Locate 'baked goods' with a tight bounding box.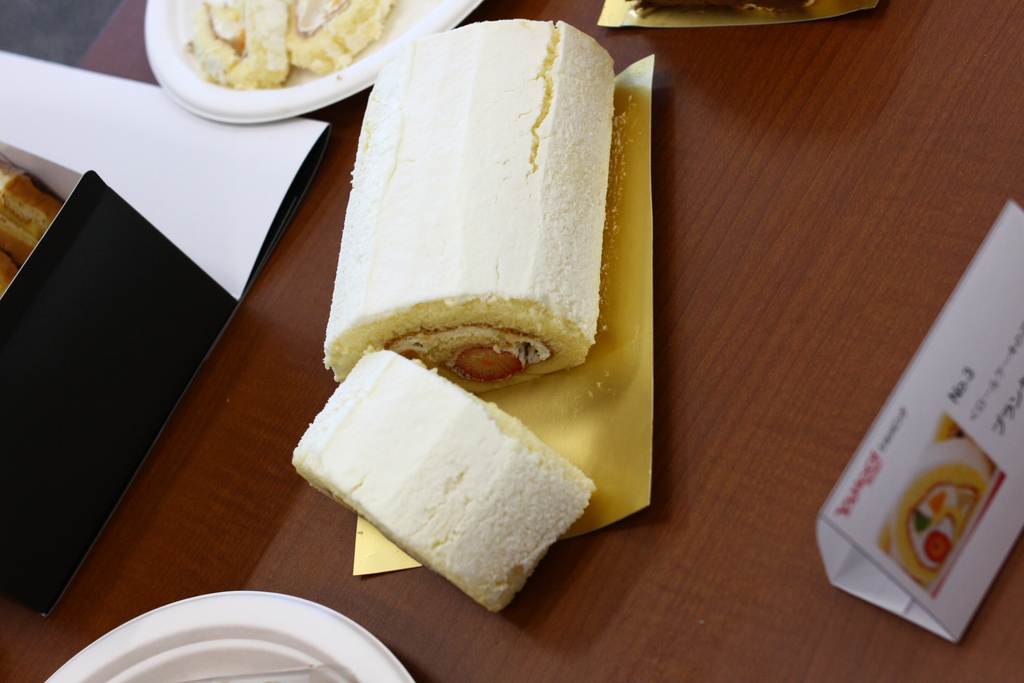
283 50 663 415.
